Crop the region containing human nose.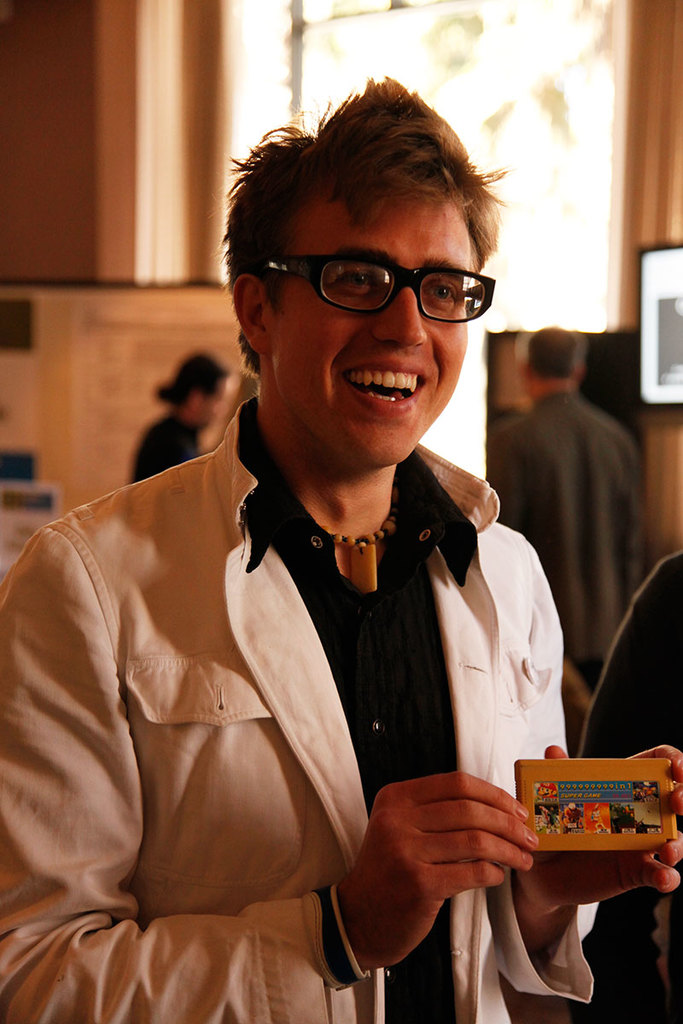
Crop region: l=372, t=286, r=422, b=349.
